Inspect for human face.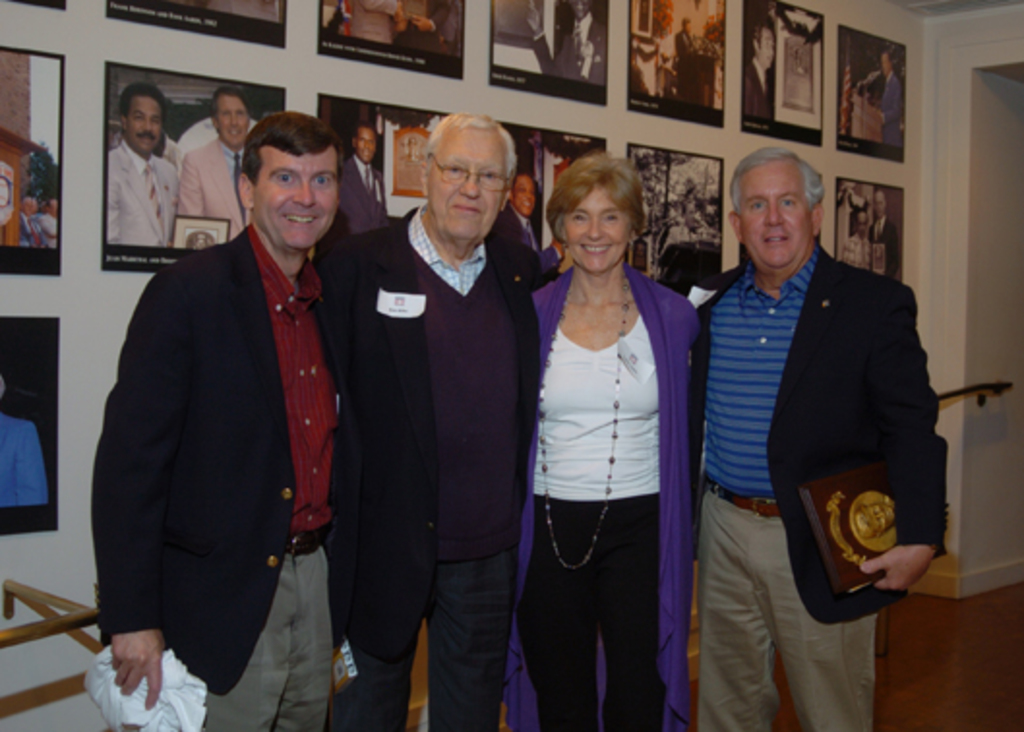
Inspection: [left=215, top=95, right=244, bottom=141].
